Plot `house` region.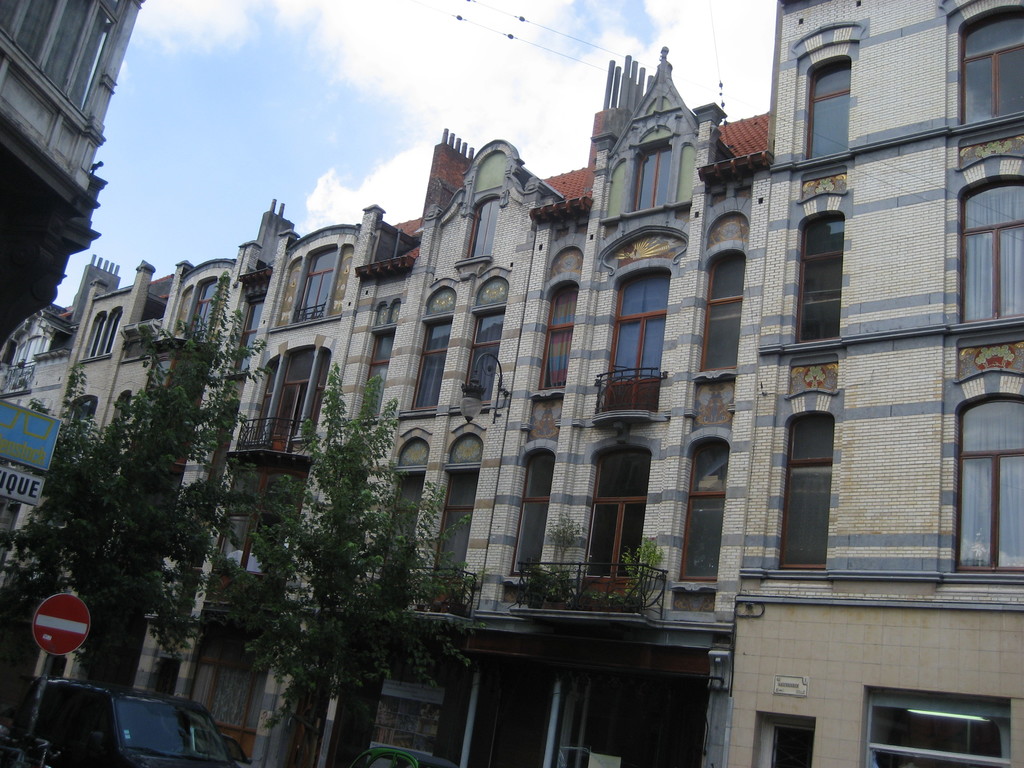
Plotted at bbox(0, 220, 297, 760).
